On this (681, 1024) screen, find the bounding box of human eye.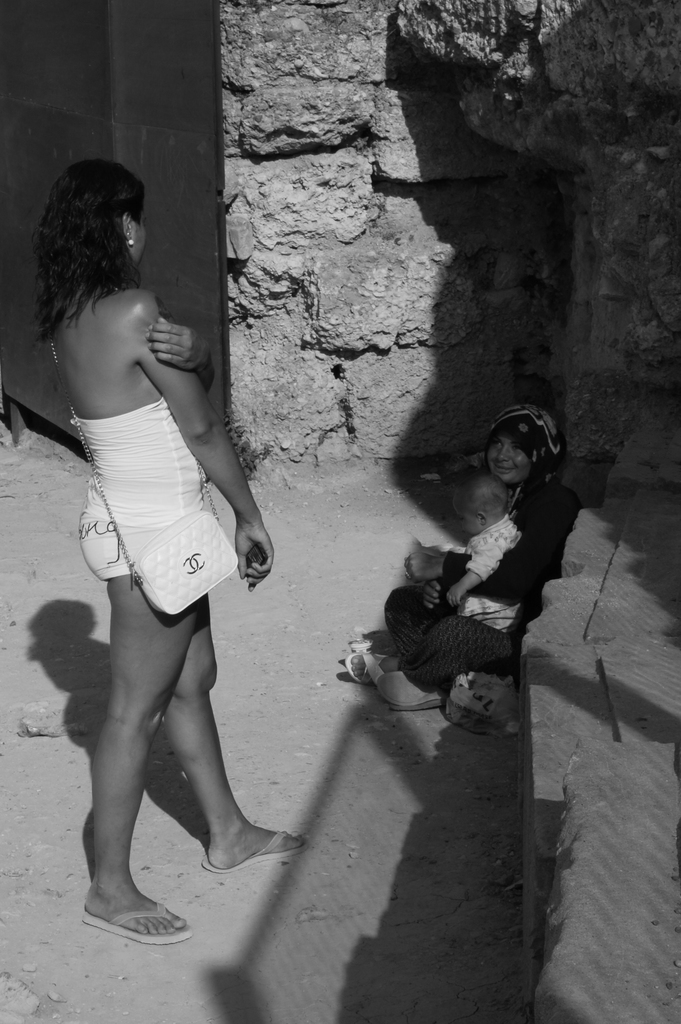
Bounding box: 508, 442, 524, 451.
